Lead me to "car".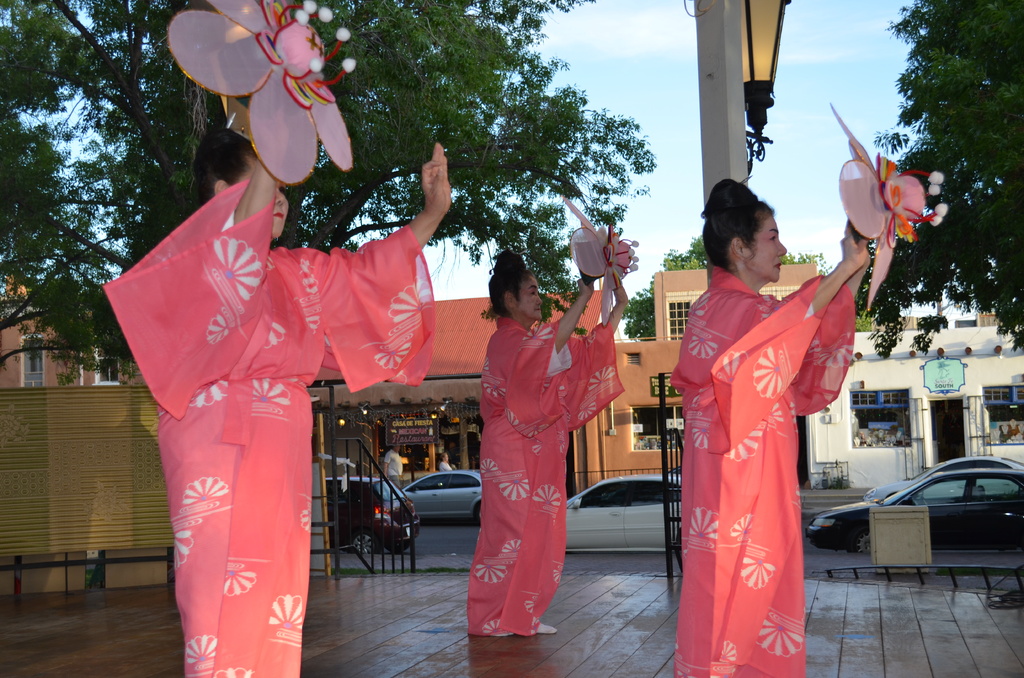
Lead to Rect(328, 477, 412, 552).
